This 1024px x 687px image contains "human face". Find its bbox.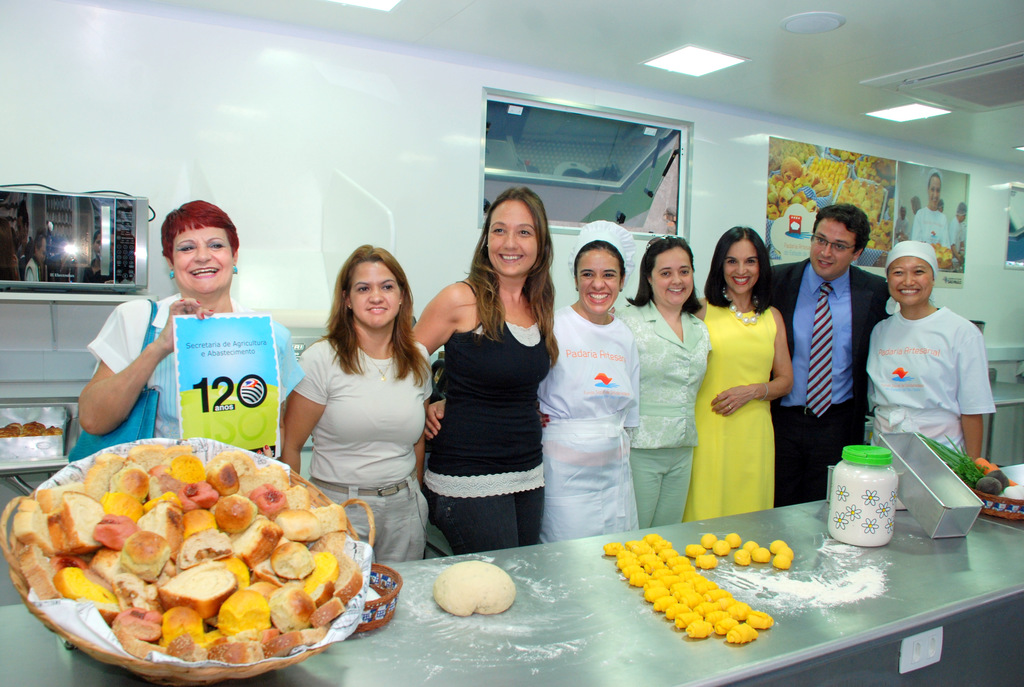
478:191:545:274.
